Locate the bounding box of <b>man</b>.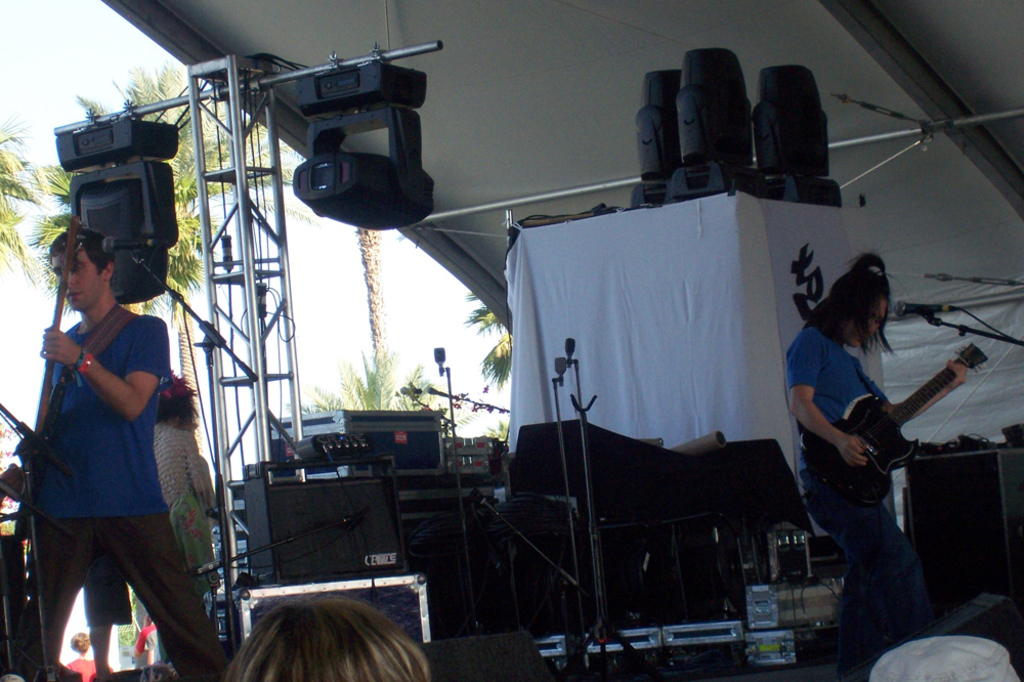
Bounding box: bbox=(791, 264, 964, 650).
